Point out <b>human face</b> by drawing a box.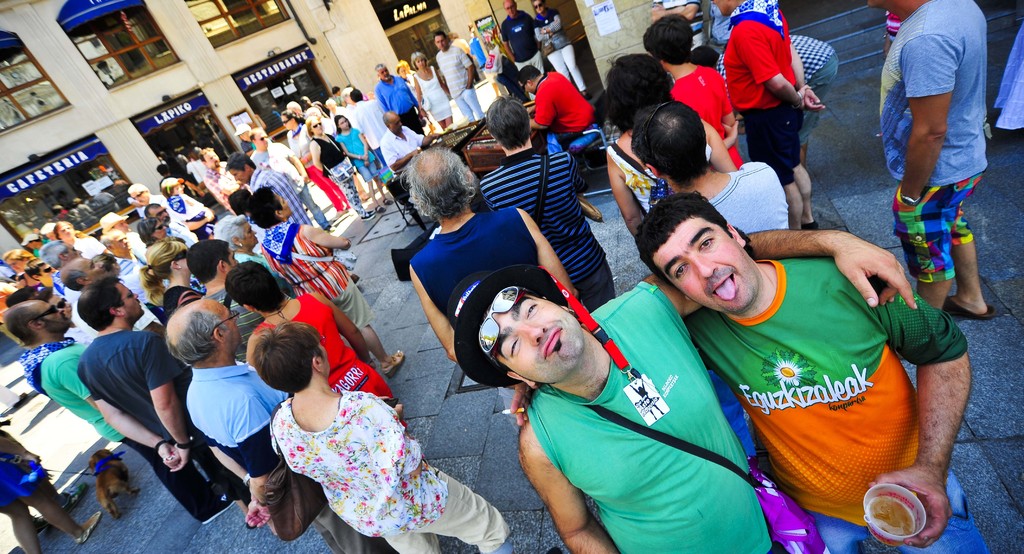
x1=113 y1=232 x2=131 y2=253.
